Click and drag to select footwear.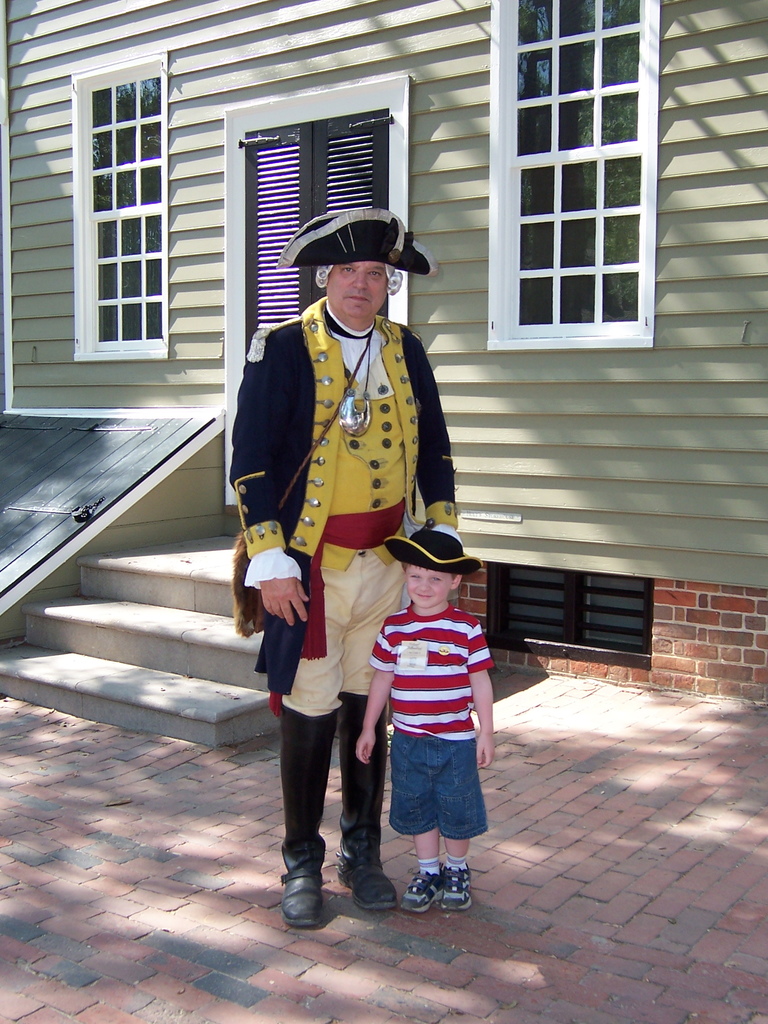
Selection: <region>335, 863, 393, 910</region>.
